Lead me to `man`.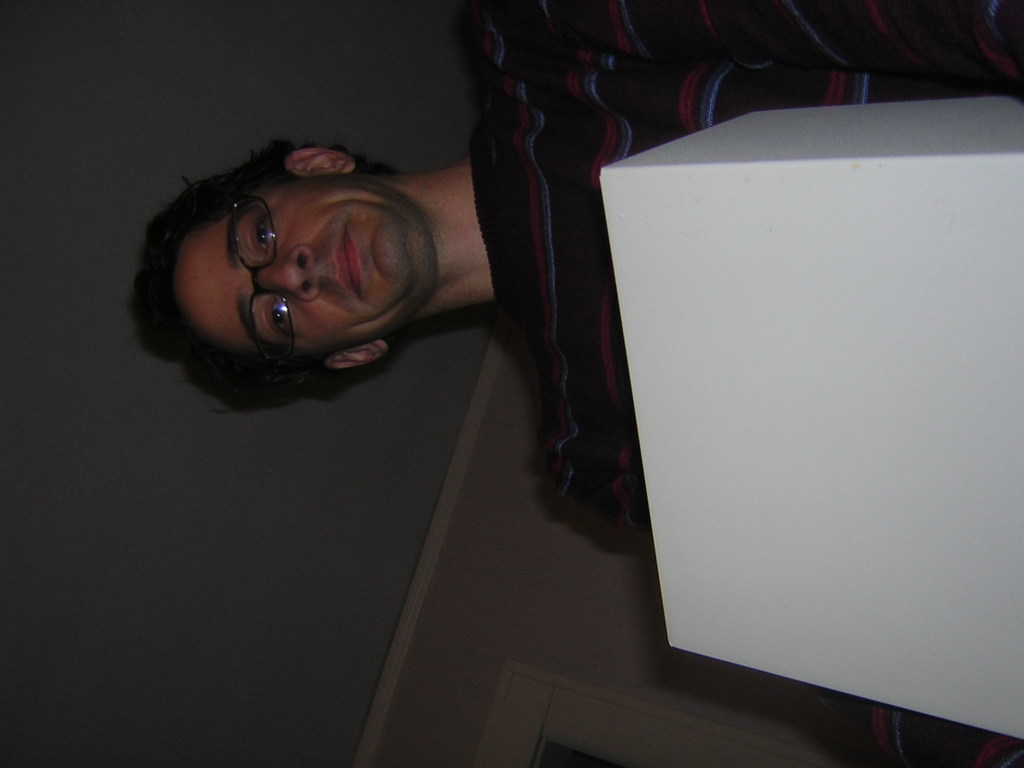
Lead to 114 0 1023 541.
